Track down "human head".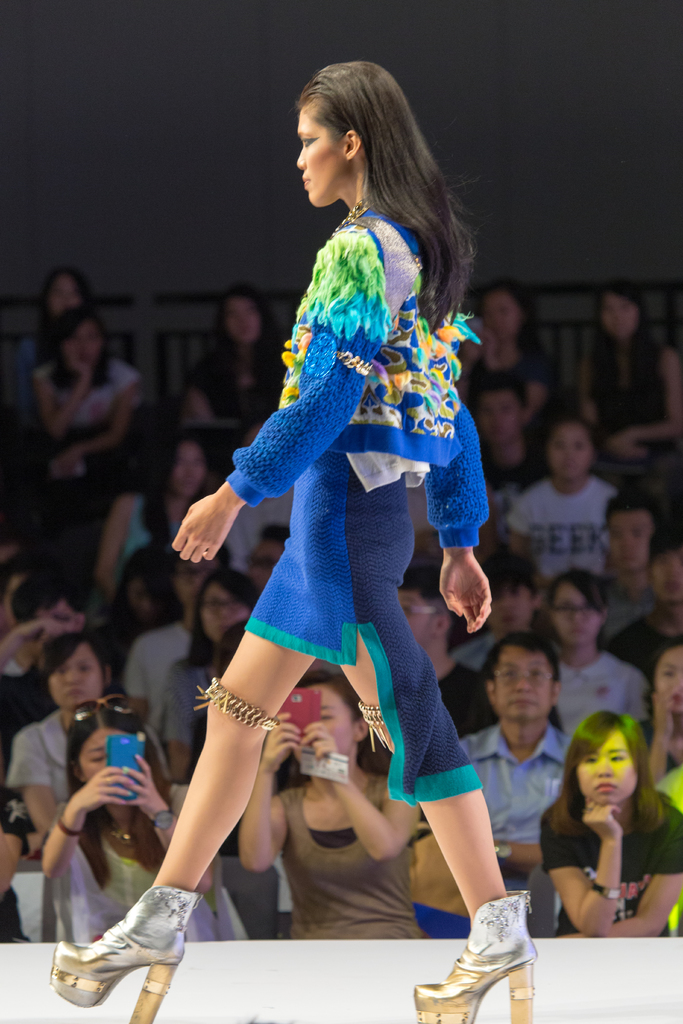
Tracked to bbox(649, 637, 682, 717).
